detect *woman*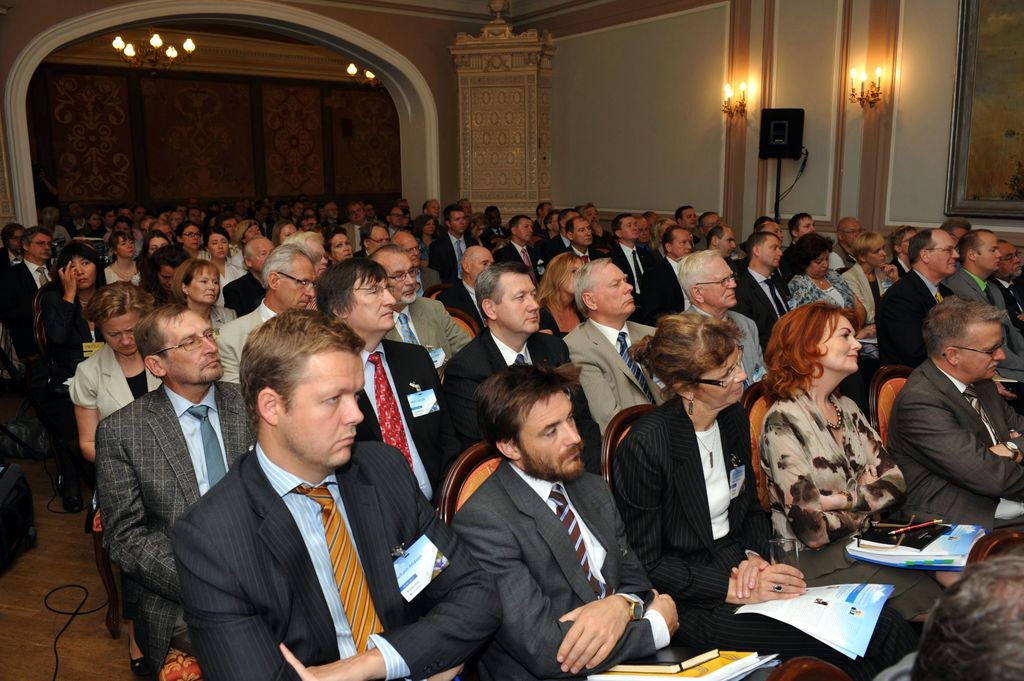
(x1=844, y1=231, x2=897, y2=326)
